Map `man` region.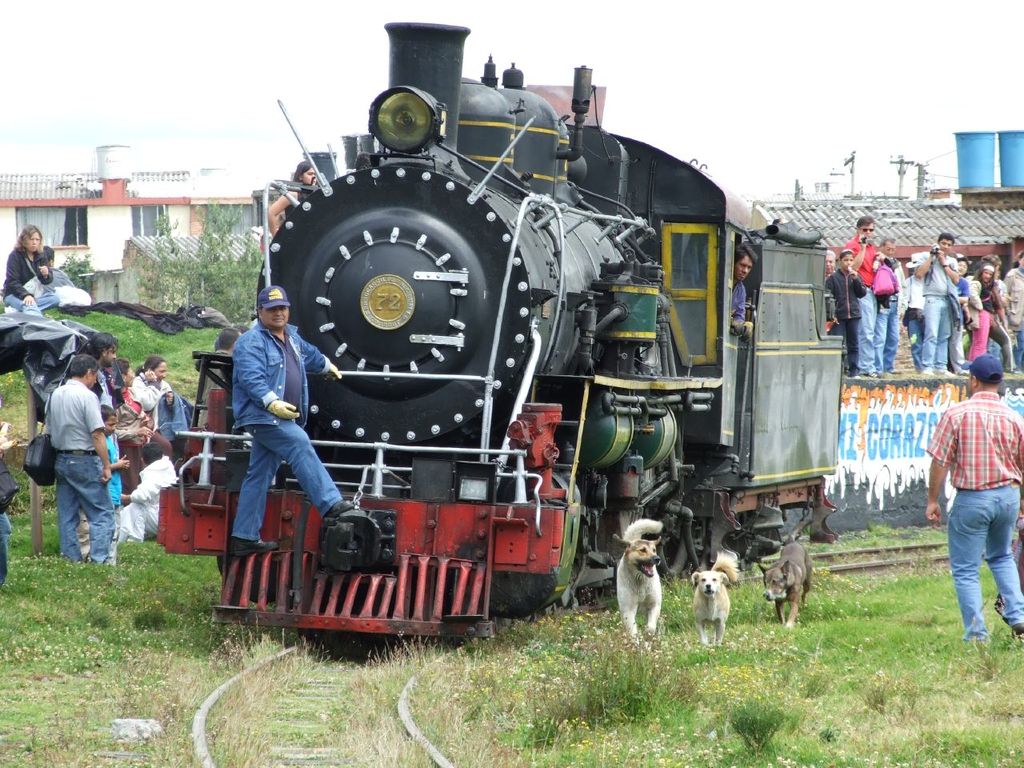
Mapped to pyautogui.locateOnScreen(733, 242, 756, 334).
